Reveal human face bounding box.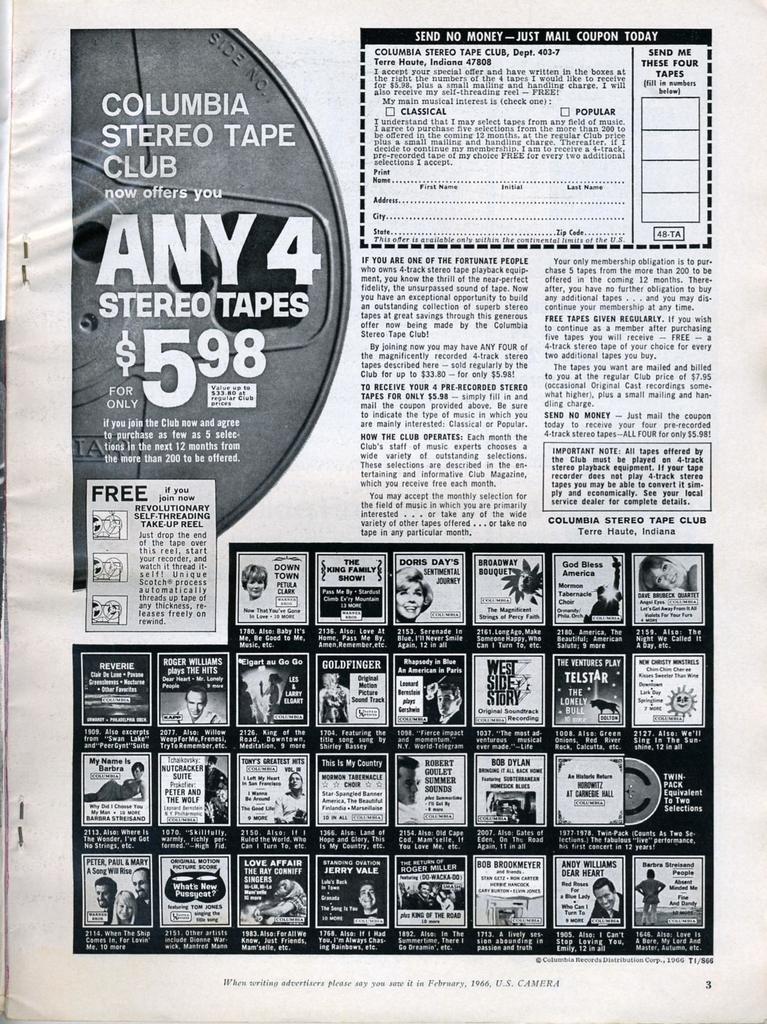
Revealed: select_region(358, 883, 375, 908).
